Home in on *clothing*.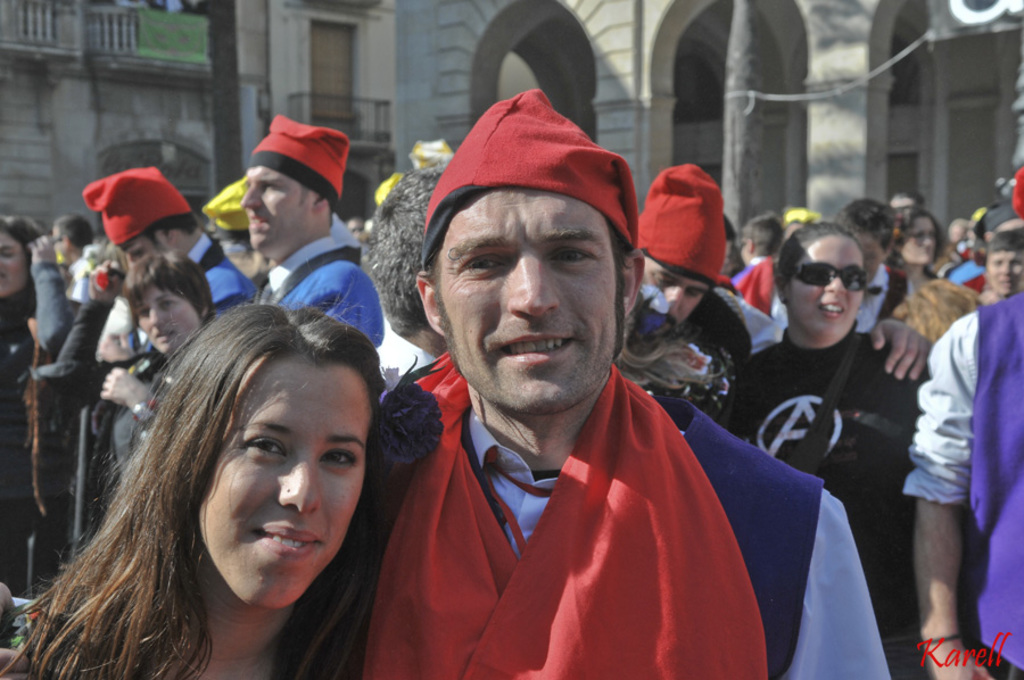
Homed in at {"x1": 371, "y1": 335, "x2": 445, "y2": 395}.
